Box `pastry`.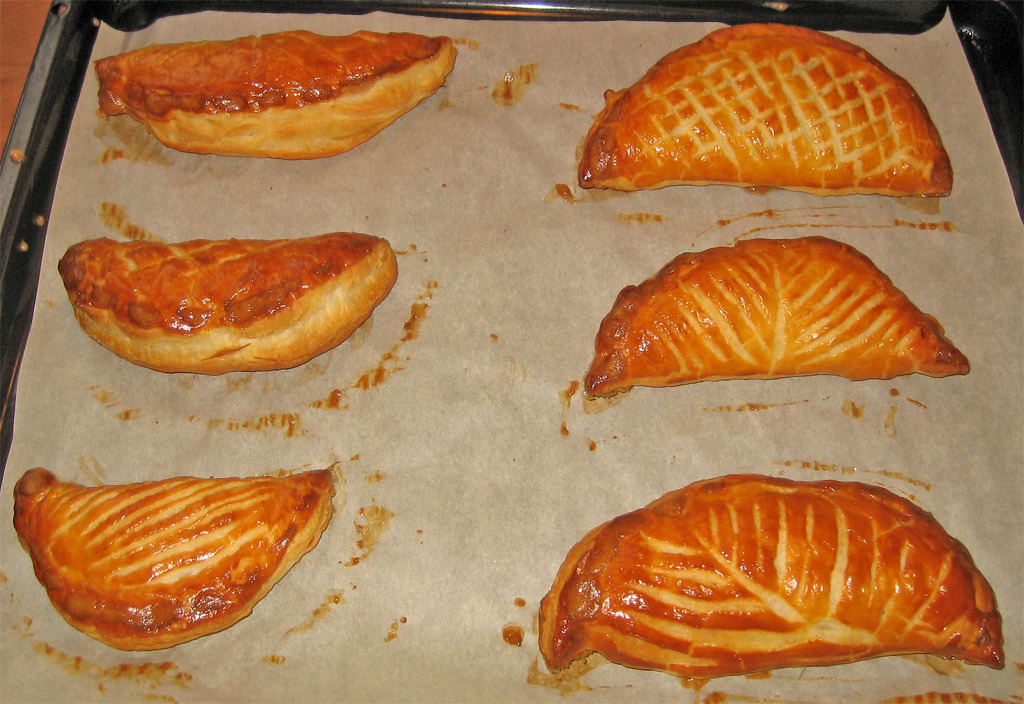
(left=586, top=235, right=970, bottom=394).
